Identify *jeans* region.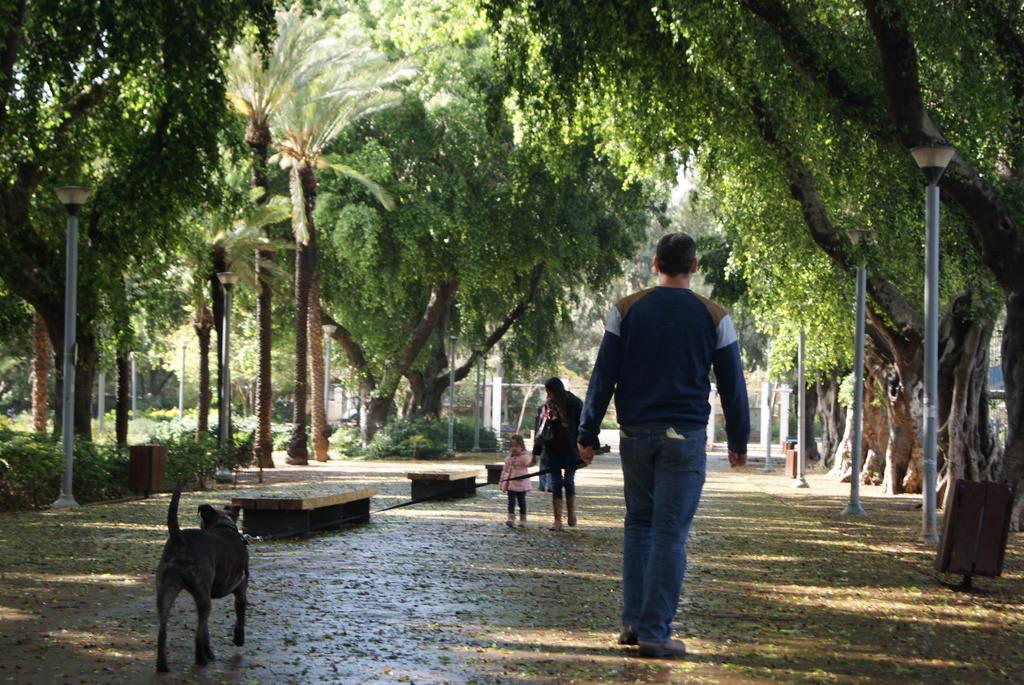
Region: 546 466 575 498.
